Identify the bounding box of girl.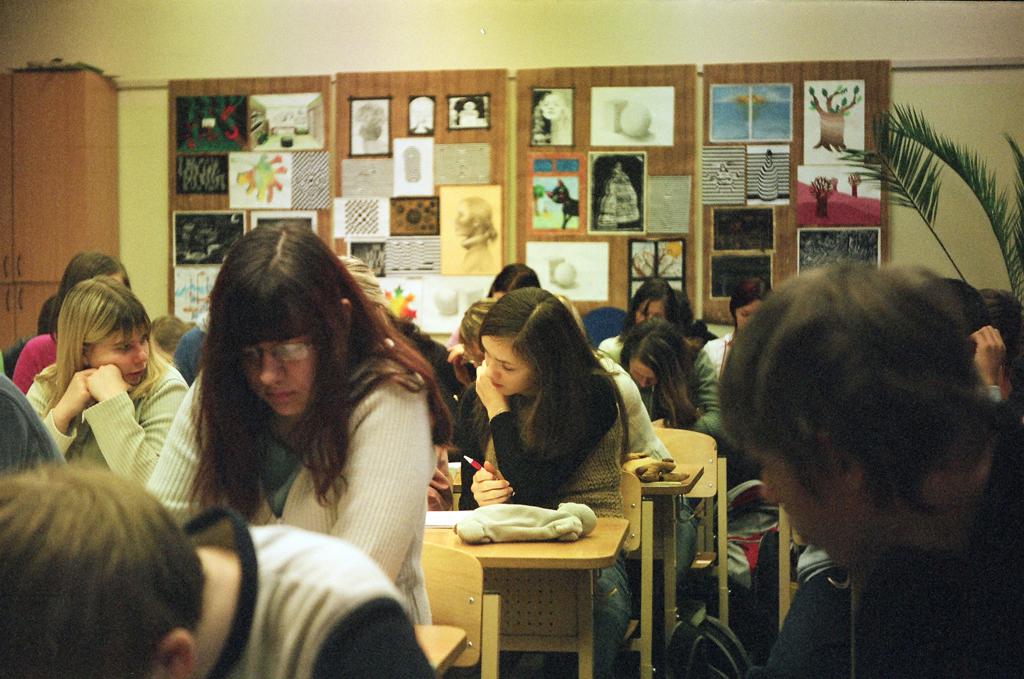
bbox(455, 288, 635, 672).
